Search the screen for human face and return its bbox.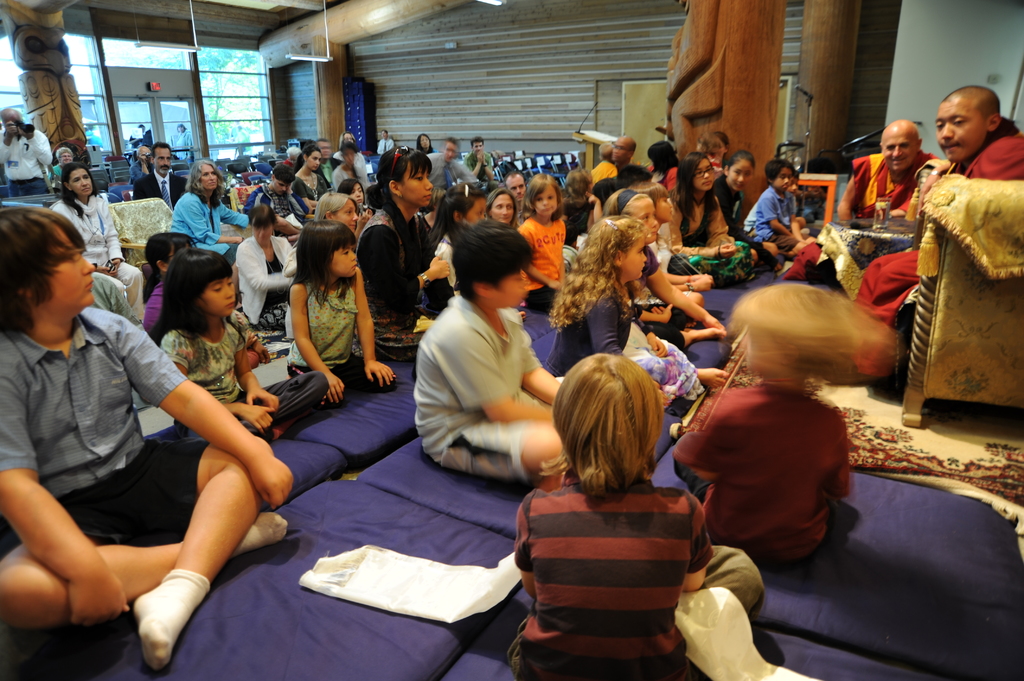
Found: bbox=(154, 145, 173, 170).
